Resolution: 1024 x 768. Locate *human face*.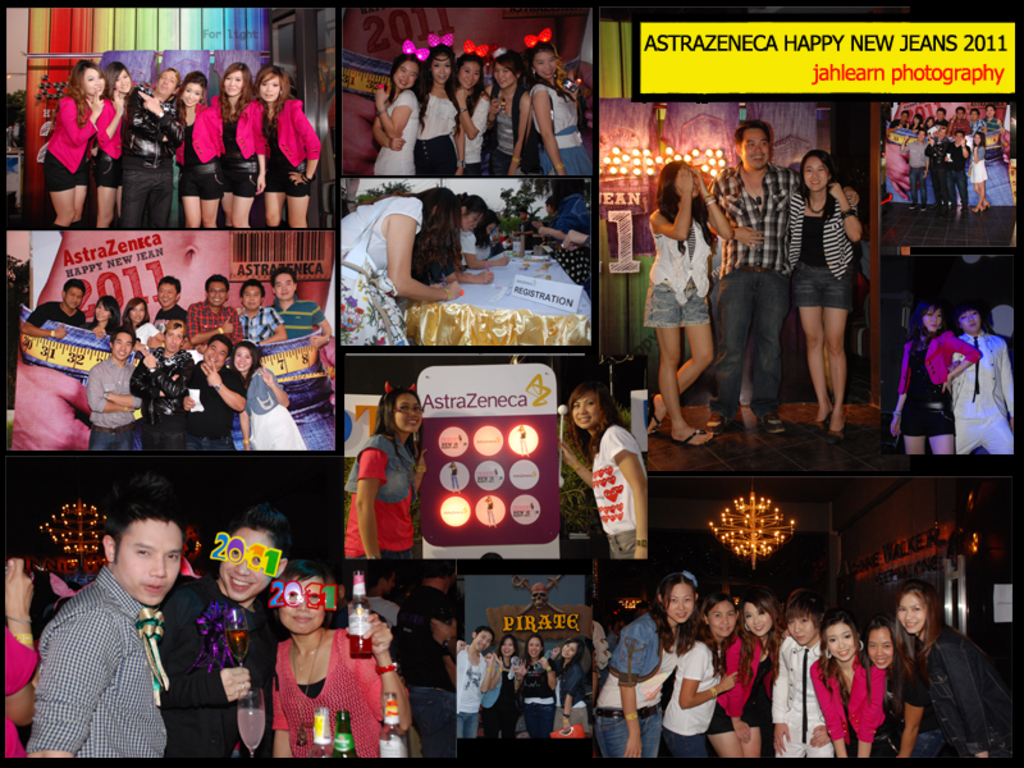
x1=922 y1=307 x2=945 y2=333.
